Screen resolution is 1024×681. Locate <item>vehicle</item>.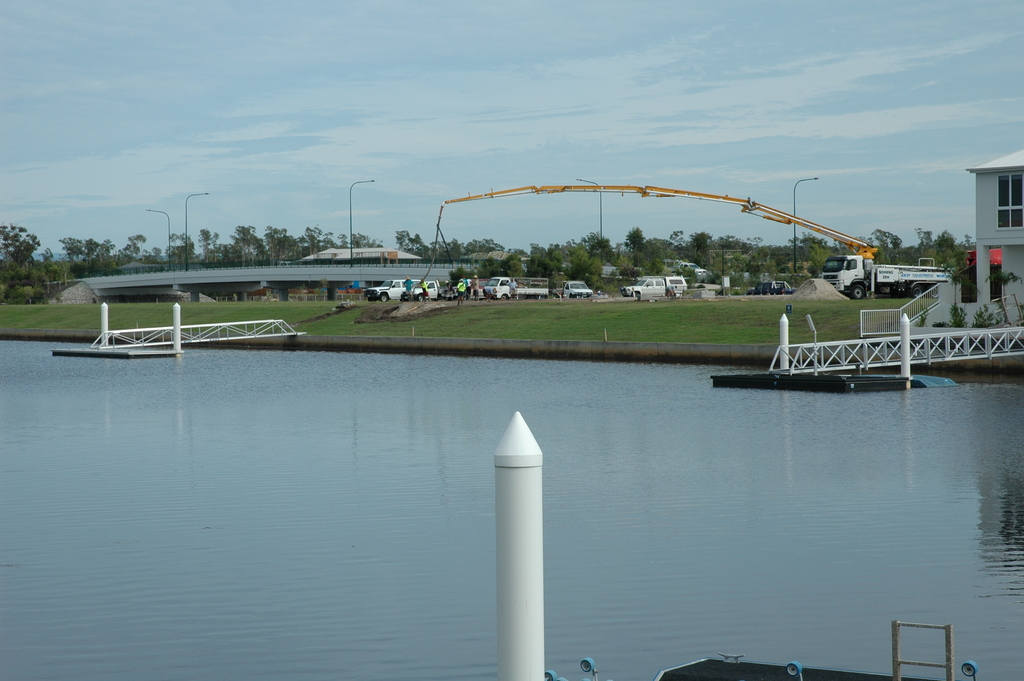
crop(618, 275, 691, 299).
